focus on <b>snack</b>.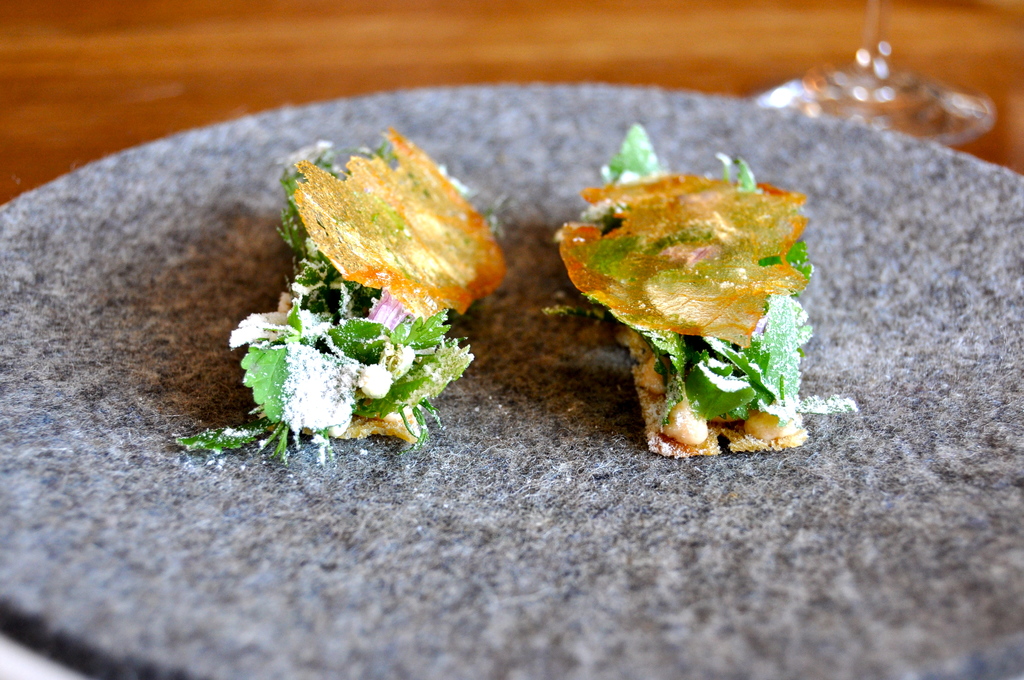
Focused at bbox=[170, 126, 508, 453].
